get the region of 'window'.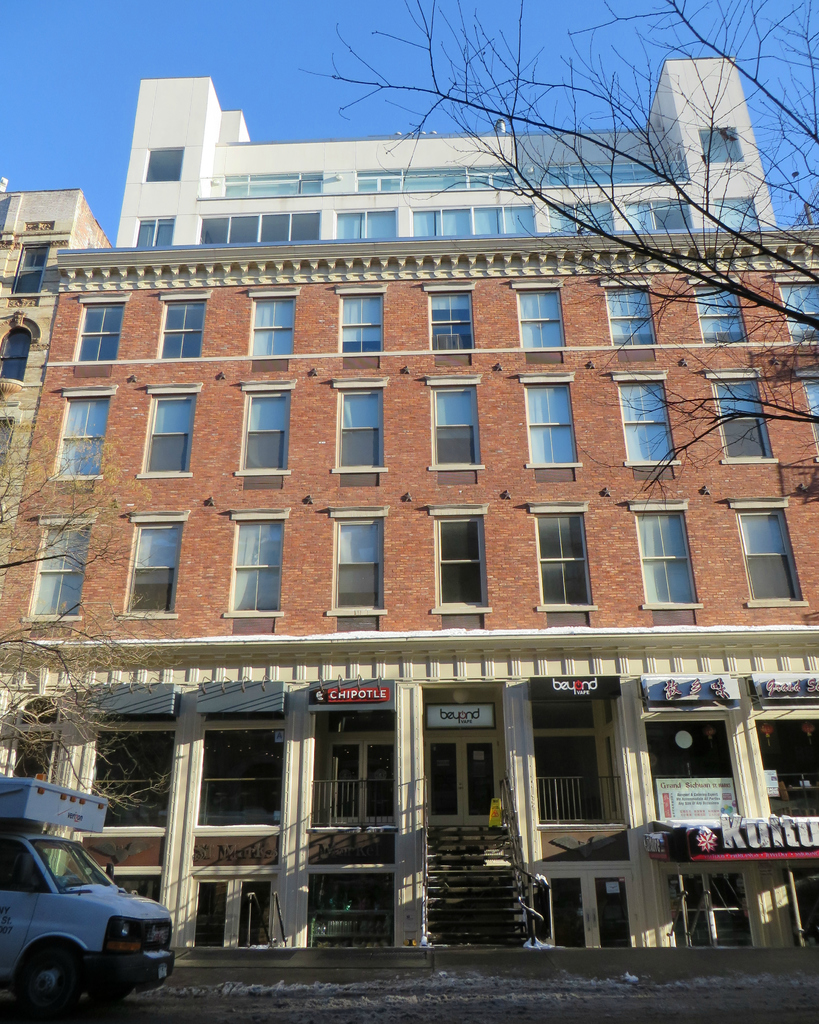
BBox(50, 393, 115, 486).
